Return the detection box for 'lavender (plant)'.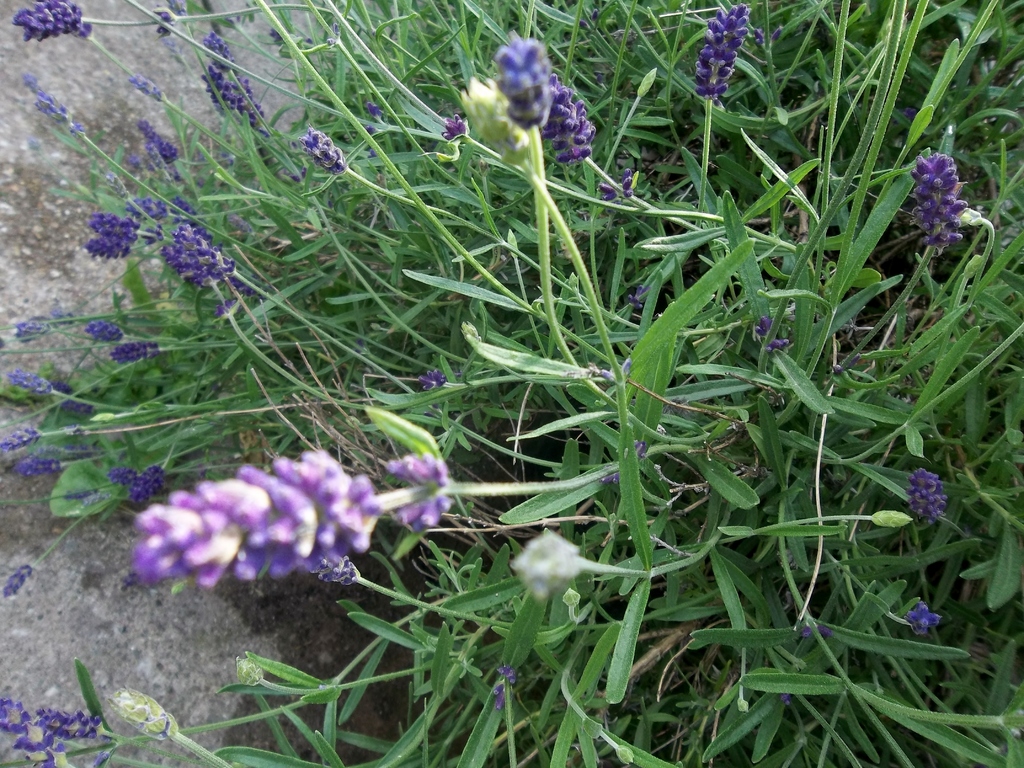
l=902, t=474, r=952, b=525.
